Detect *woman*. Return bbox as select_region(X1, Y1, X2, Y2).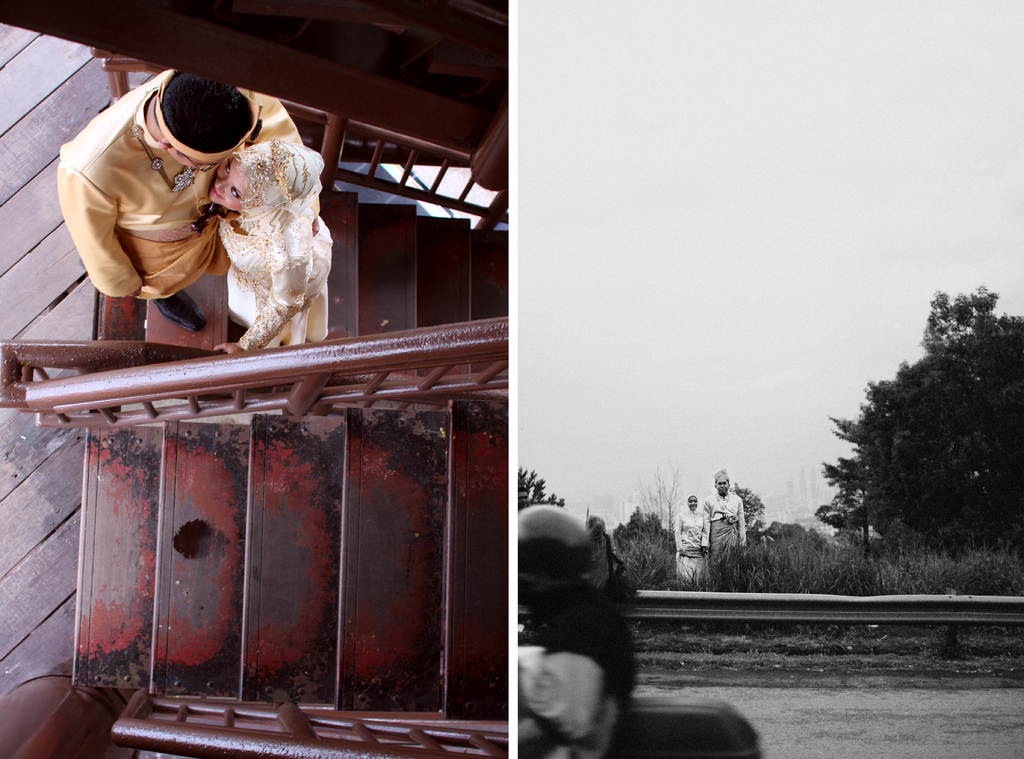
select_region(671, 495, 710, 590).
